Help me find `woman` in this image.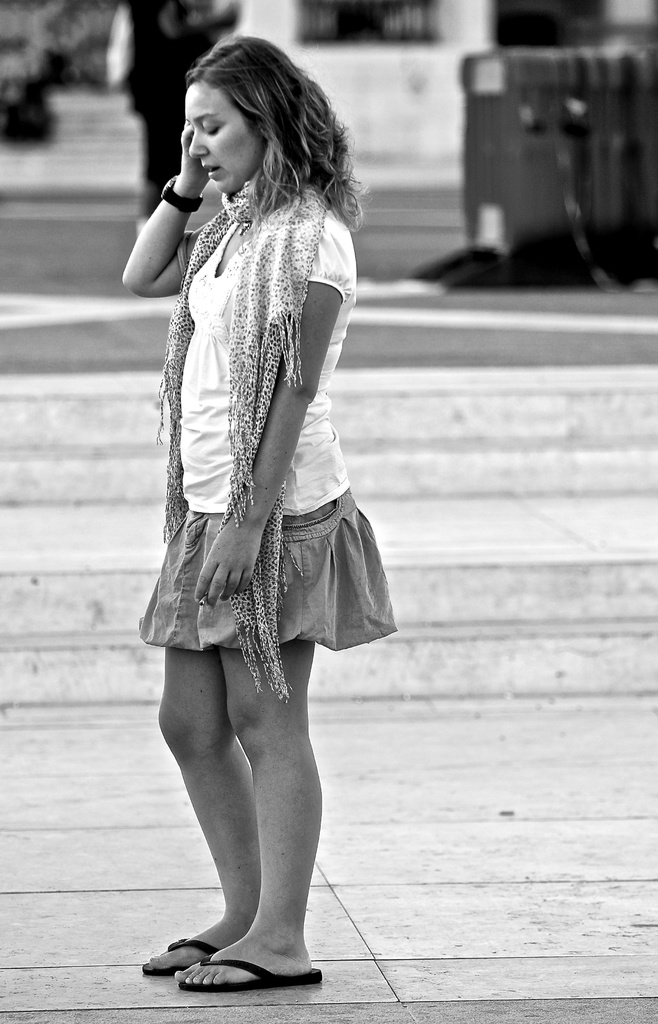
Found it: [120,49,399,945].
